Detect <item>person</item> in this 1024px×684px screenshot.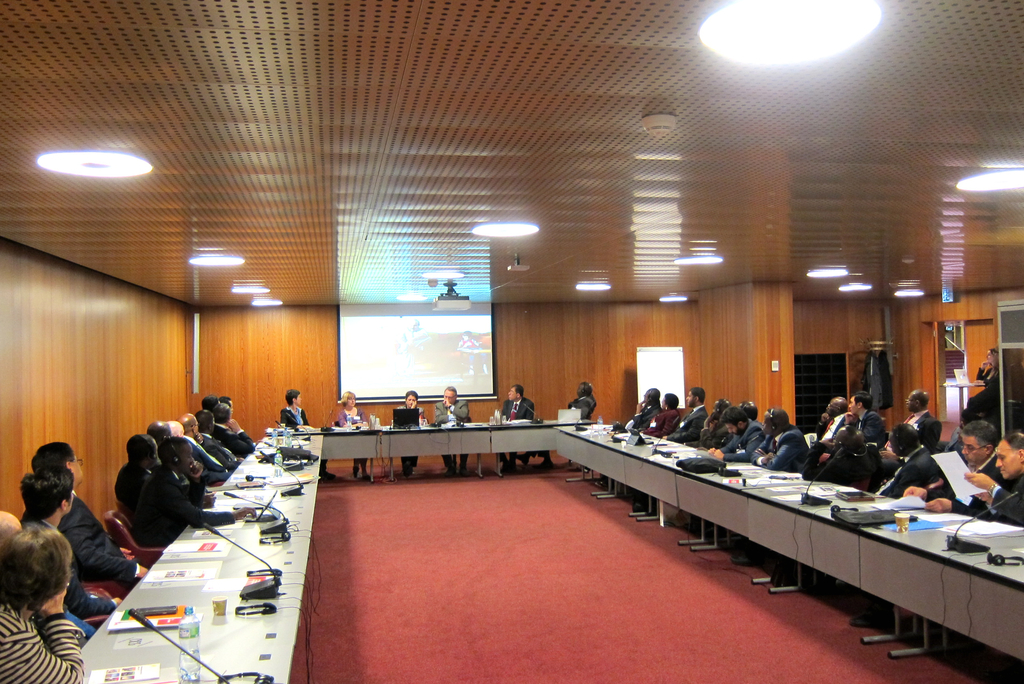
Detection: region(899, 419, 957, 505).
